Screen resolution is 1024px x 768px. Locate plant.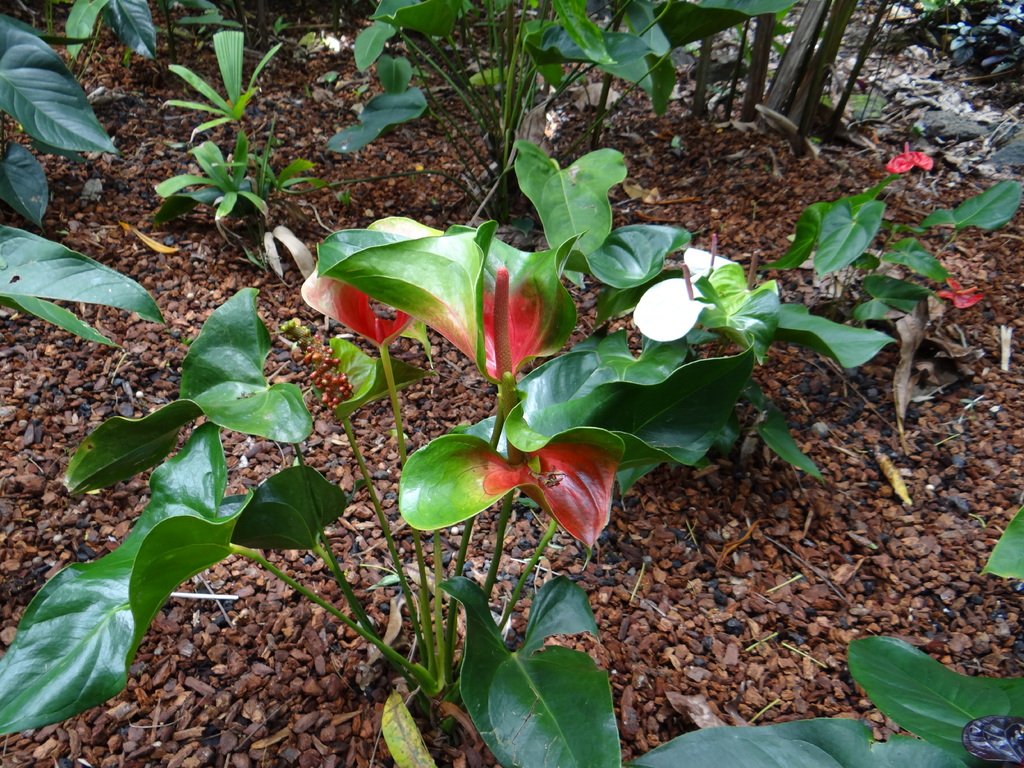
(233, 237, 266, 273).
